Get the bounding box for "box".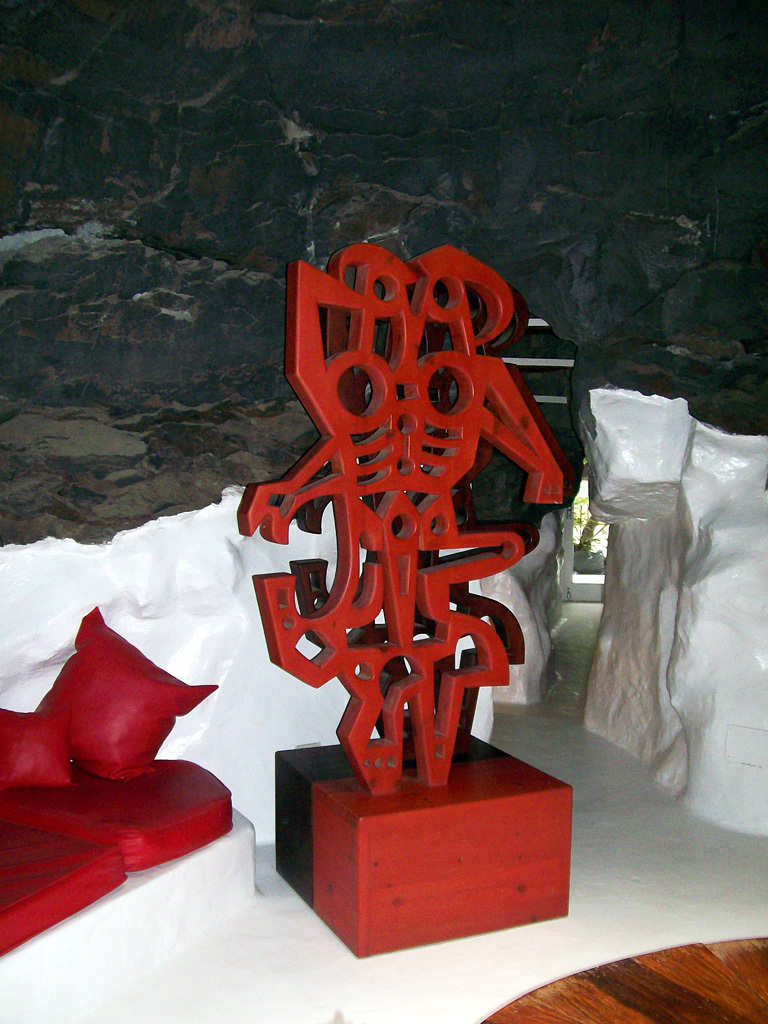
280 732 580 955.
